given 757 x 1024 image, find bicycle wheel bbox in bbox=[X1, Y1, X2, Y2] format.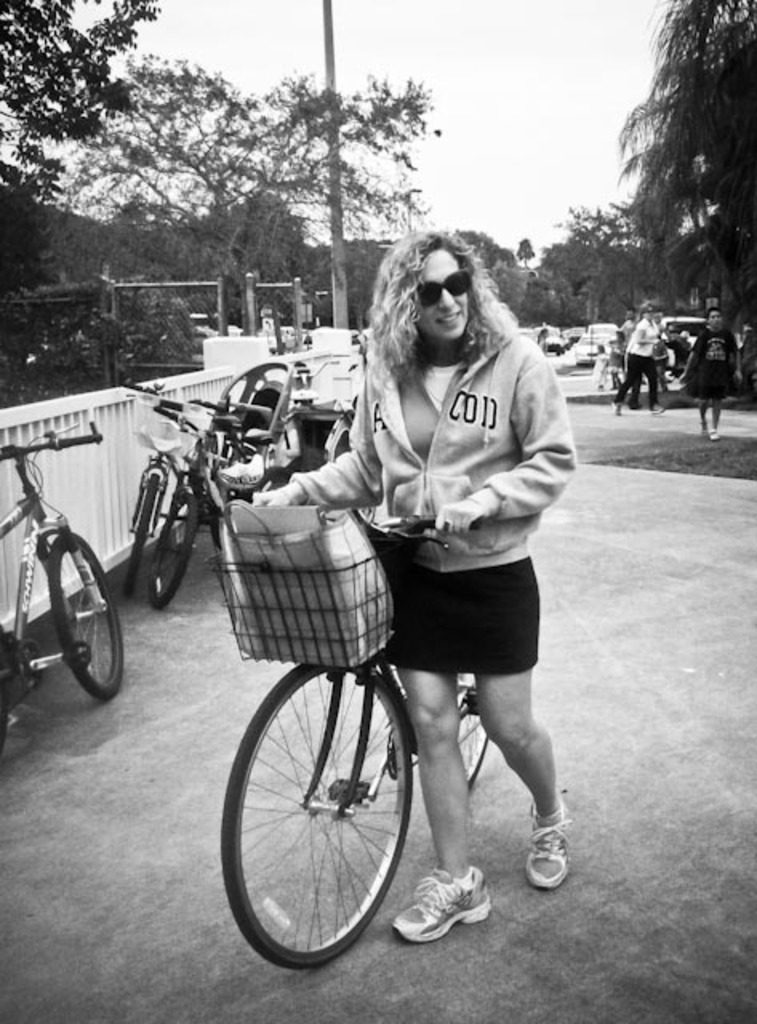
bbox=[456, 659, 498, 787].
